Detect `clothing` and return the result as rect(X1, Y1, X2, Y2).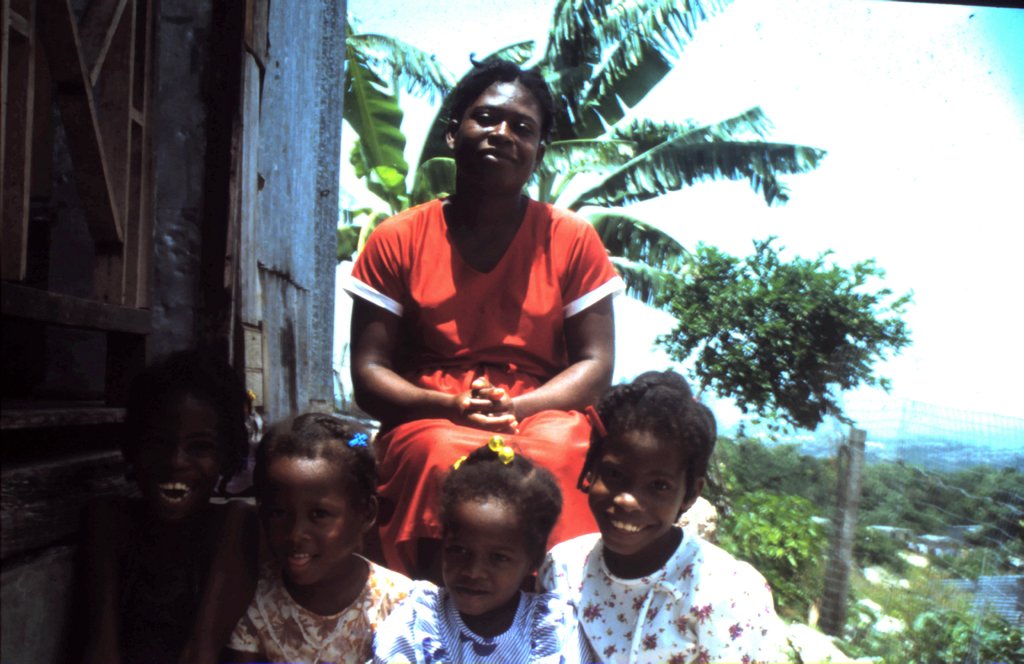
rect(368, 580, 591, 661).
